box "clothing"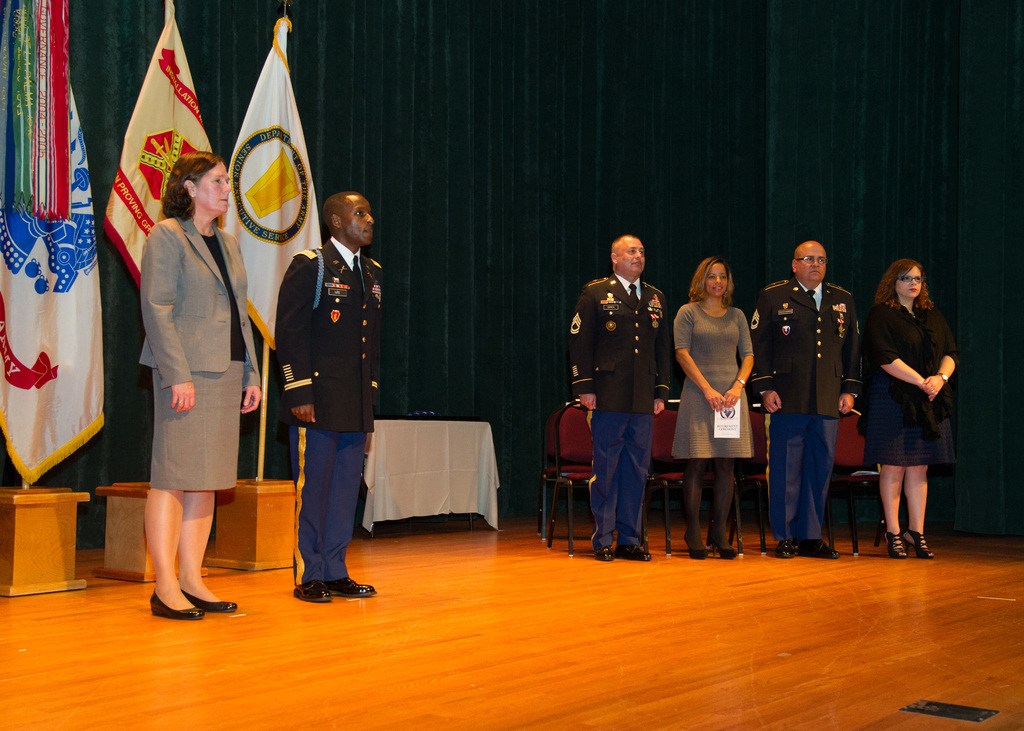
bbox(136, 213, 267, 498)
